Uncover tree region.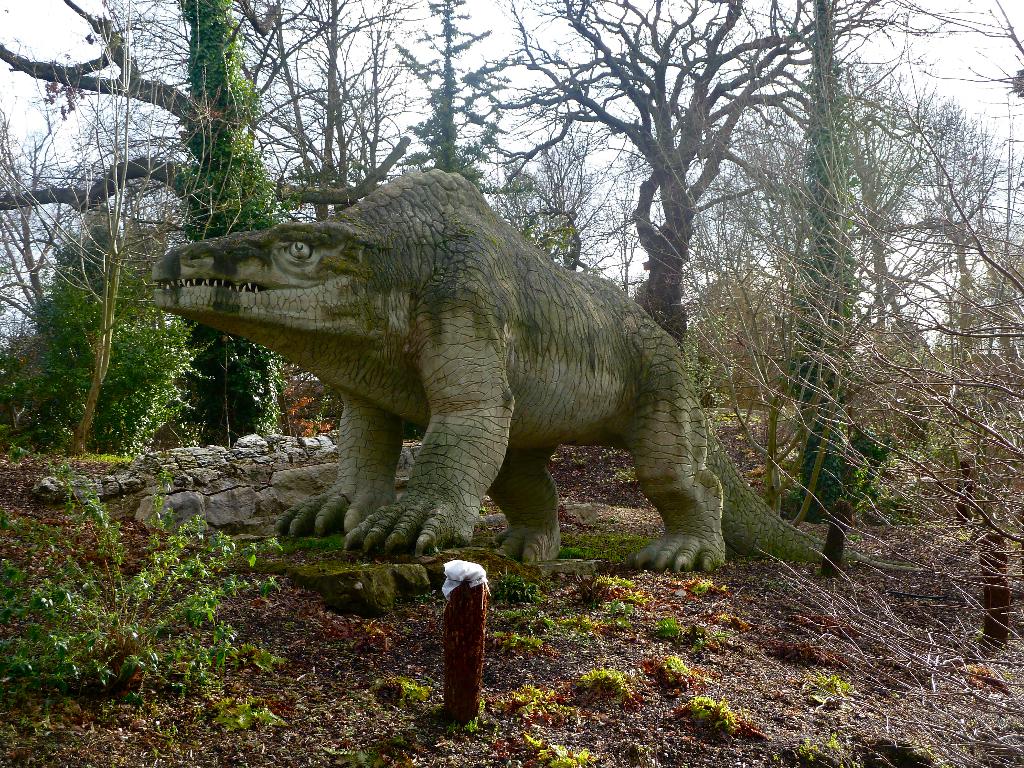
Uncovered: (left=461, top=0, right=942, bottom=362).
